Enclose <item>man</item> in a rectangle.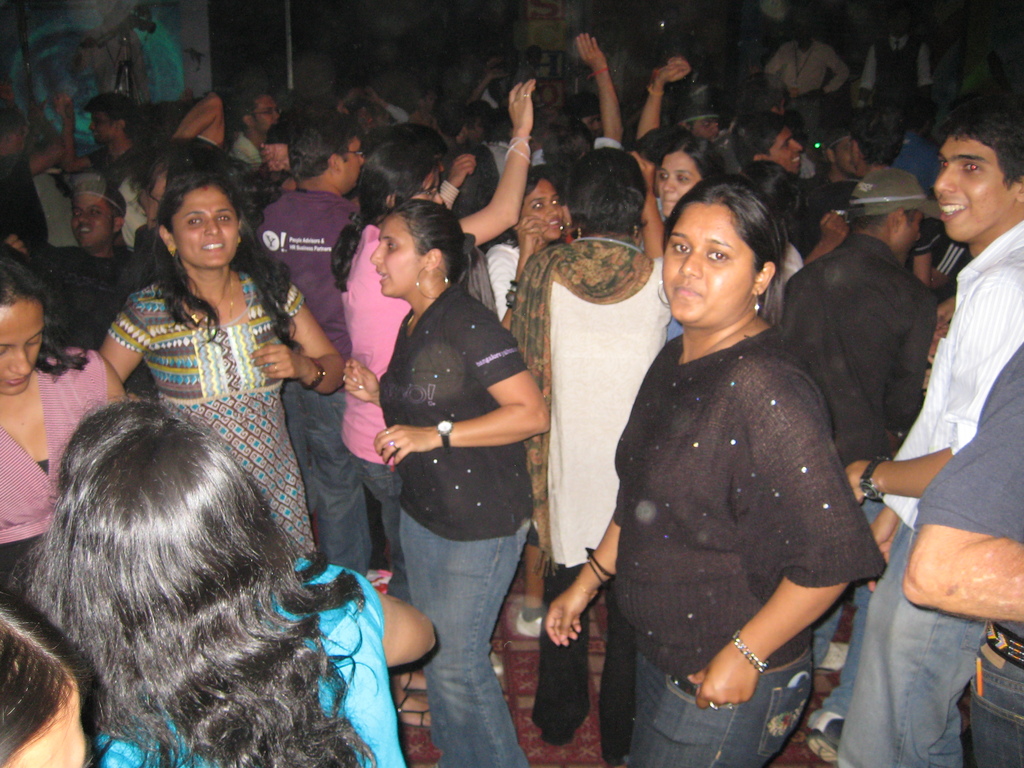
<region>245, 111, 369, 580</region>.
